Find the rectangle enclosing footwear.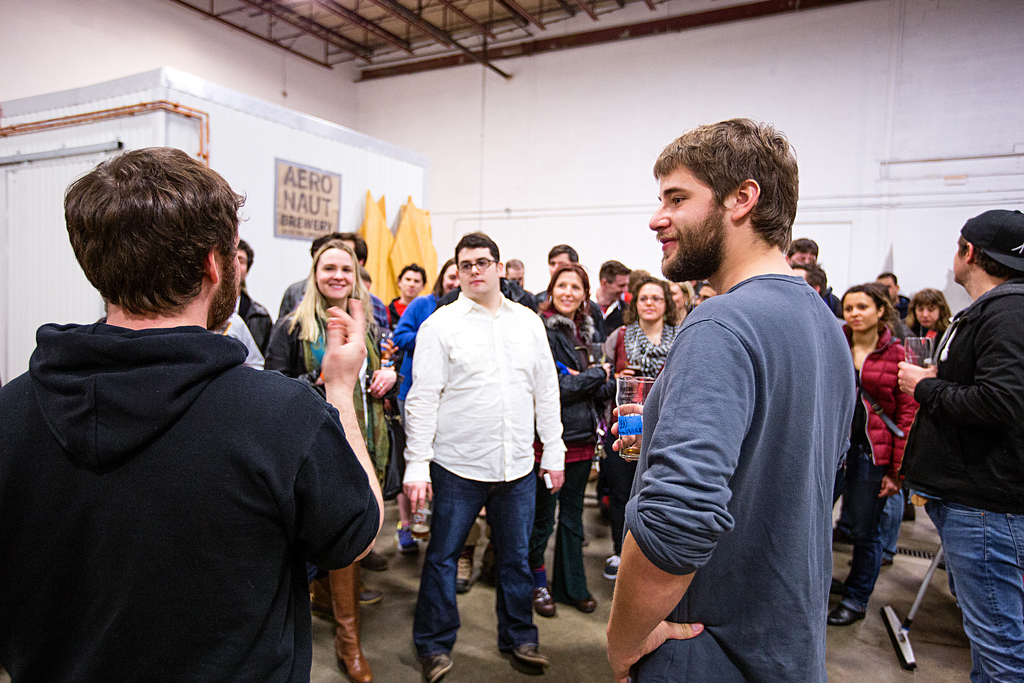
l=454, t=544, r=473, b=593.
